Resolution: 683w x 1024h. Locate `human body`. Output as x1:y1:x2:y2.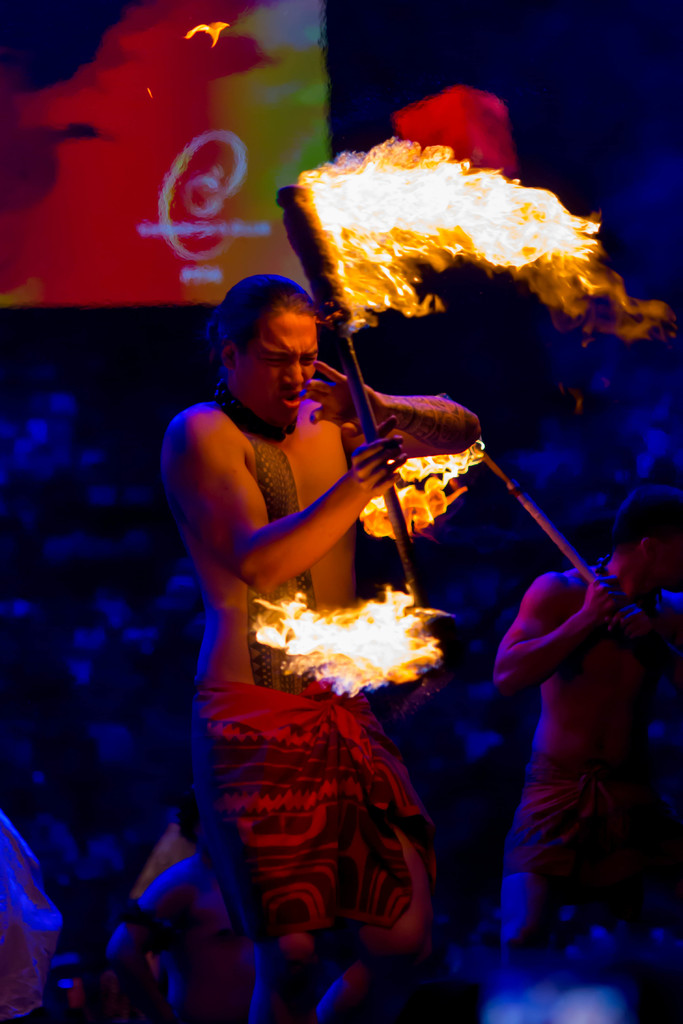
498:490:682:958.
